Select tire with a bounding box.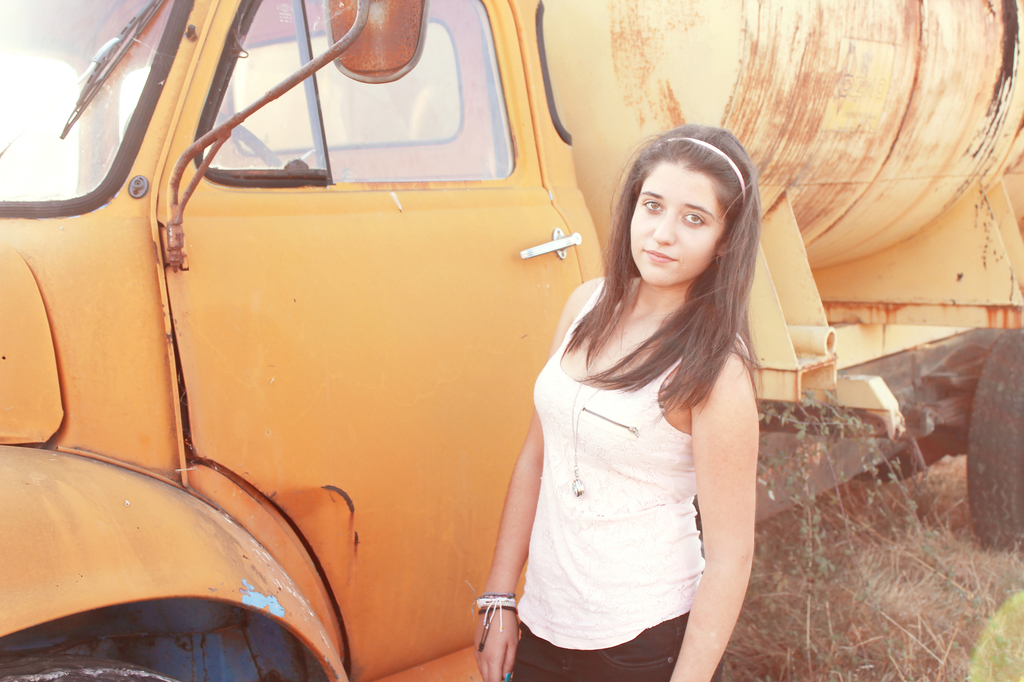
BBox(6, 628, 219, 681).
